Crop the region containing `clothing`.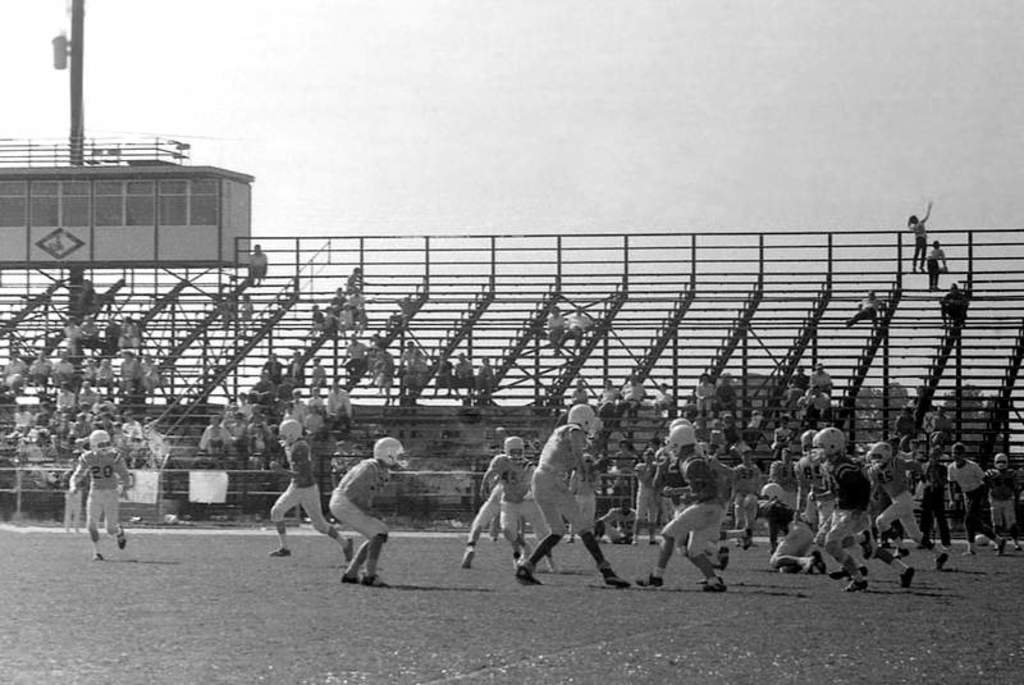
Crop region: Rect(198, 424, 230, 449).
